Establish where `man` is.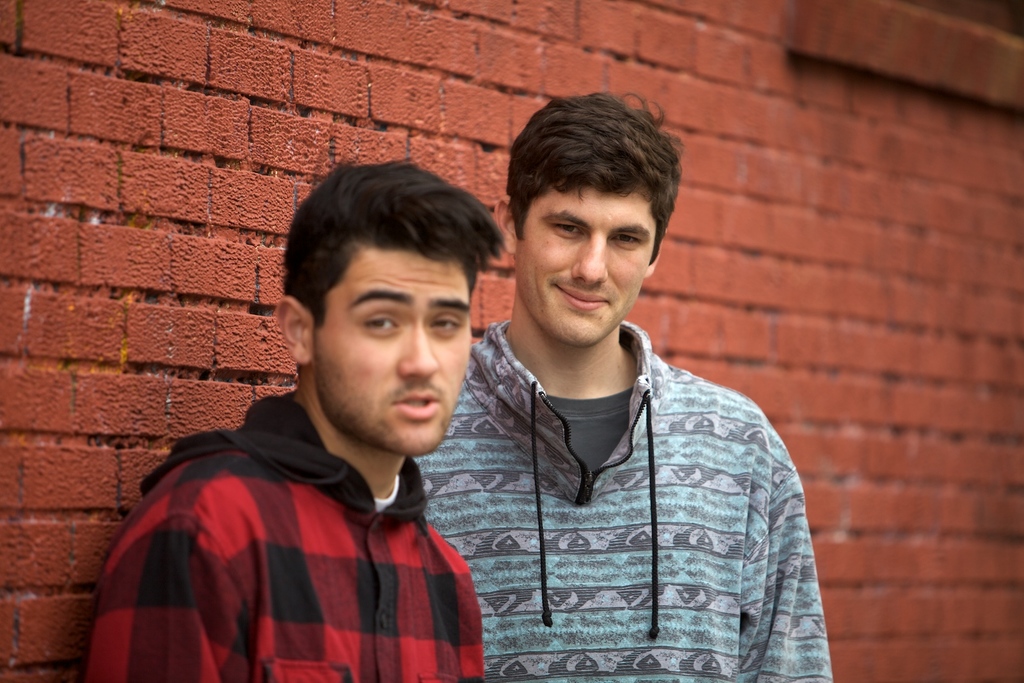
Established at 83/166/503/682.
